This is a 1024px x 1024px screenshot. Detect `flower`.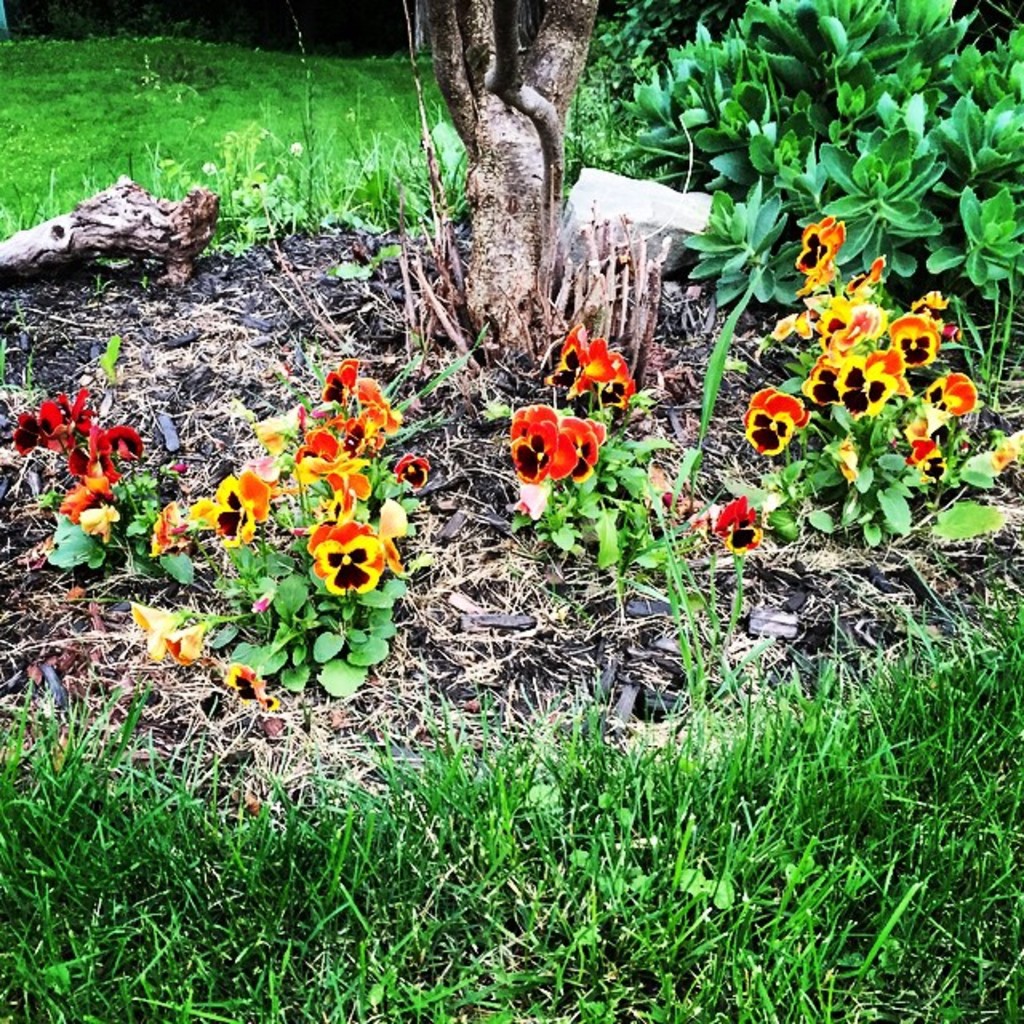
299/490/418/608.
